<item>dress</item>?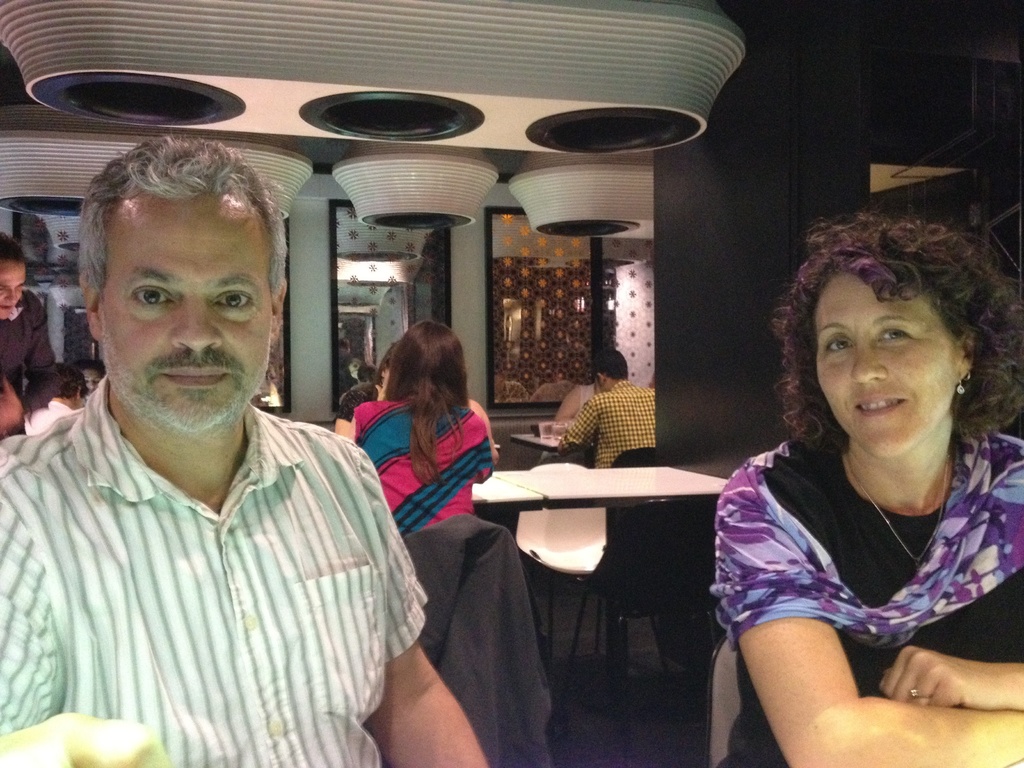
x1=719 y1=438 x2=1023 y2=767
